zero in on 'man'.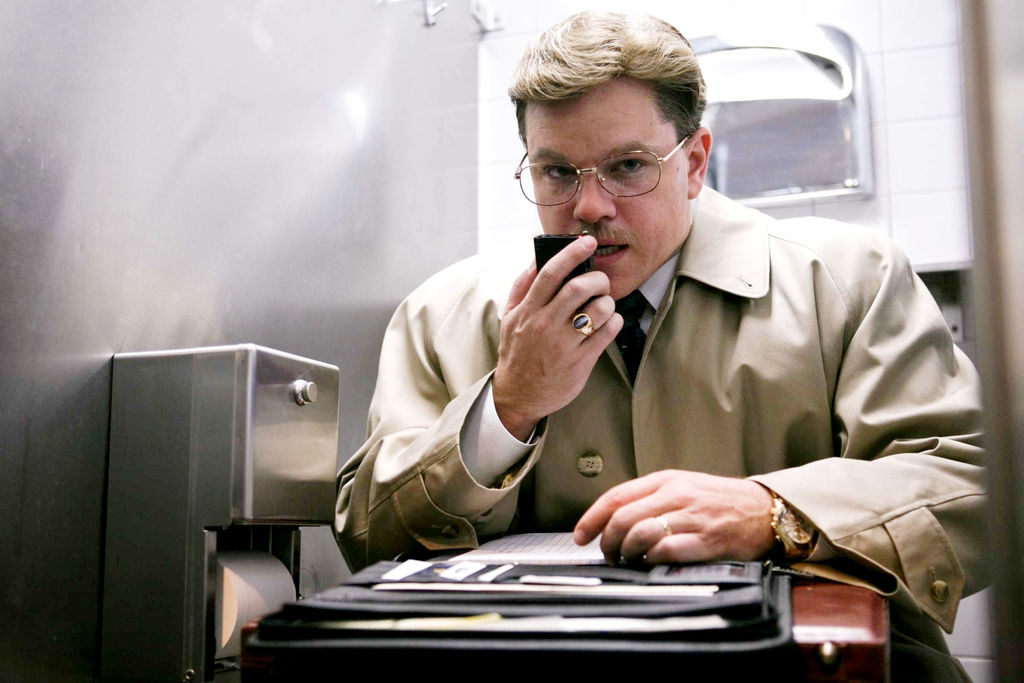
Zeroed in: 386/53/975/632.
